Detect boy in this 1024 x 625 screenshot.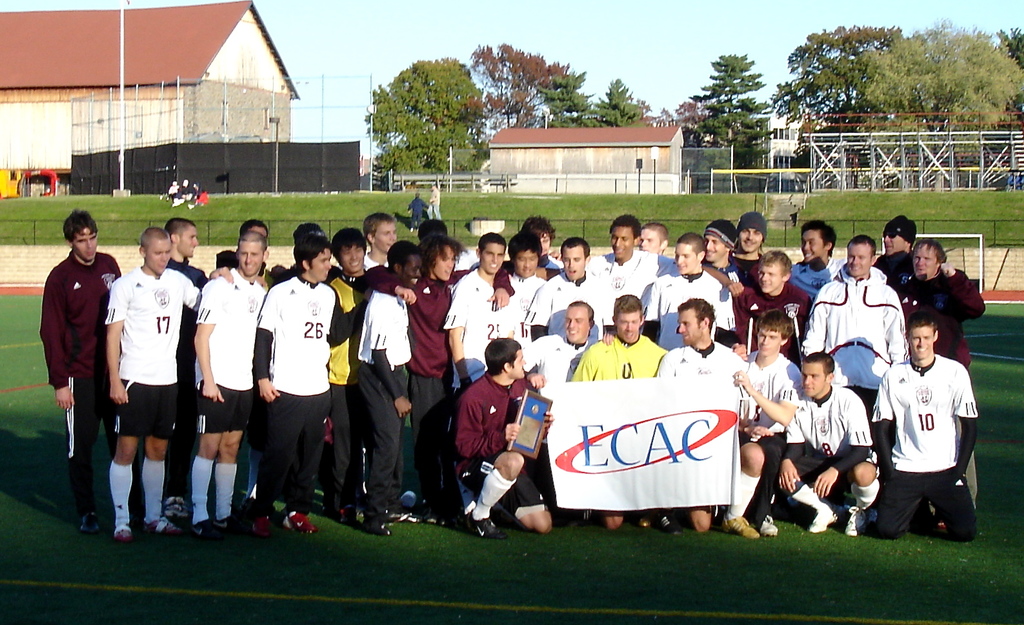
Detection: [x1=363, y1=230, x2=516, y2=517].
